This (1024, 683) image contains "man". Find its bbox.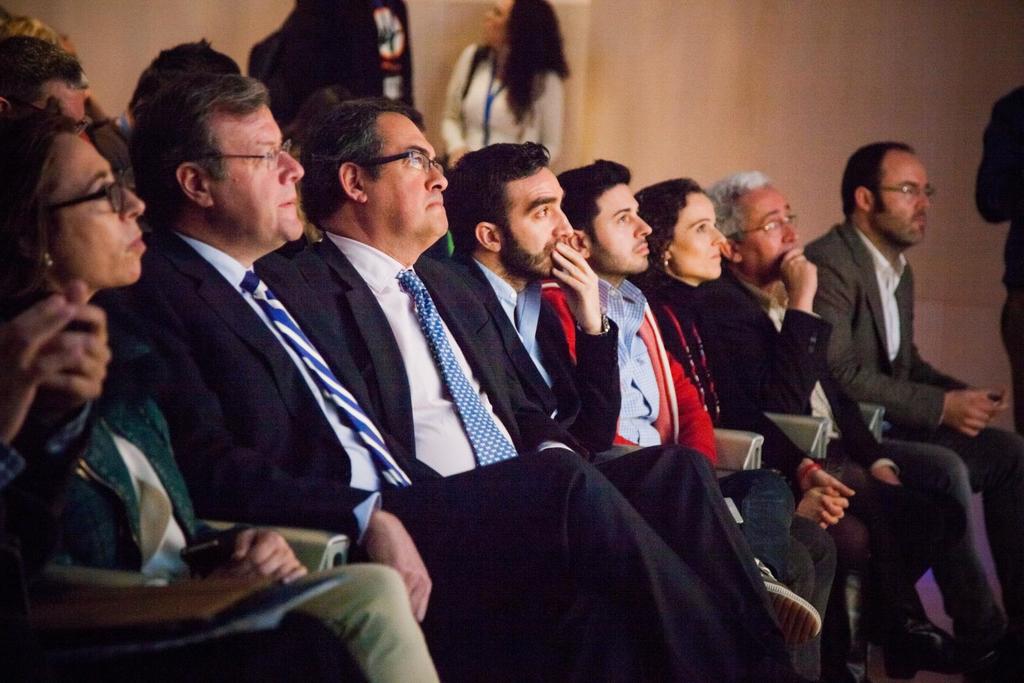
(534, 157, 836, 587).
